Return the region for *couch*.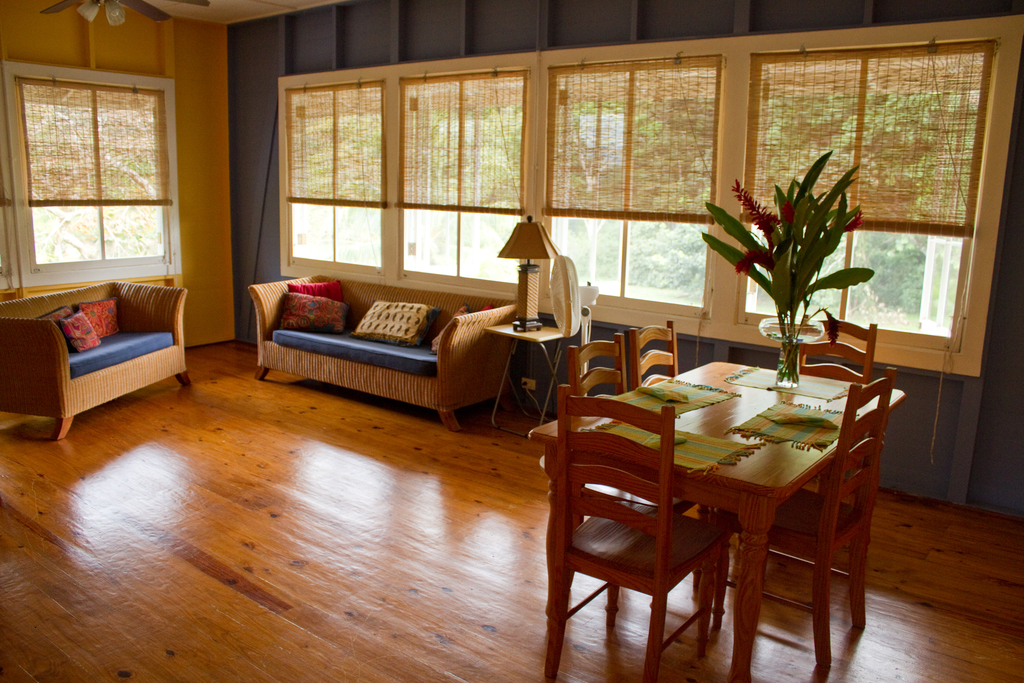
247, 273, 520, 431.
